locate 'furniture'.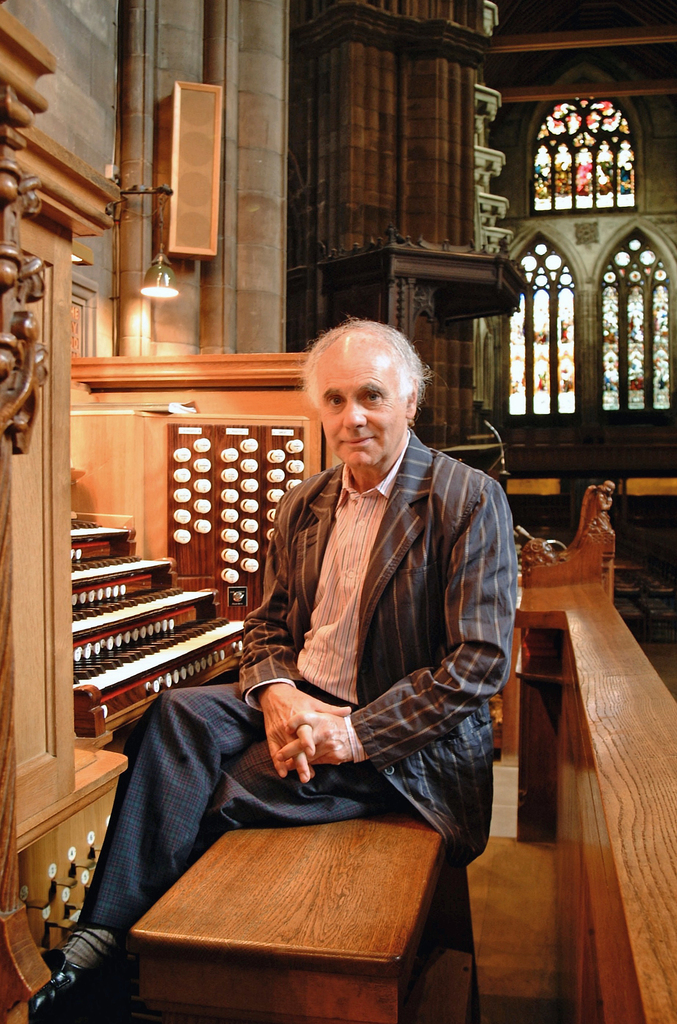
Bounding box: [129, 822, 484, 1023].
